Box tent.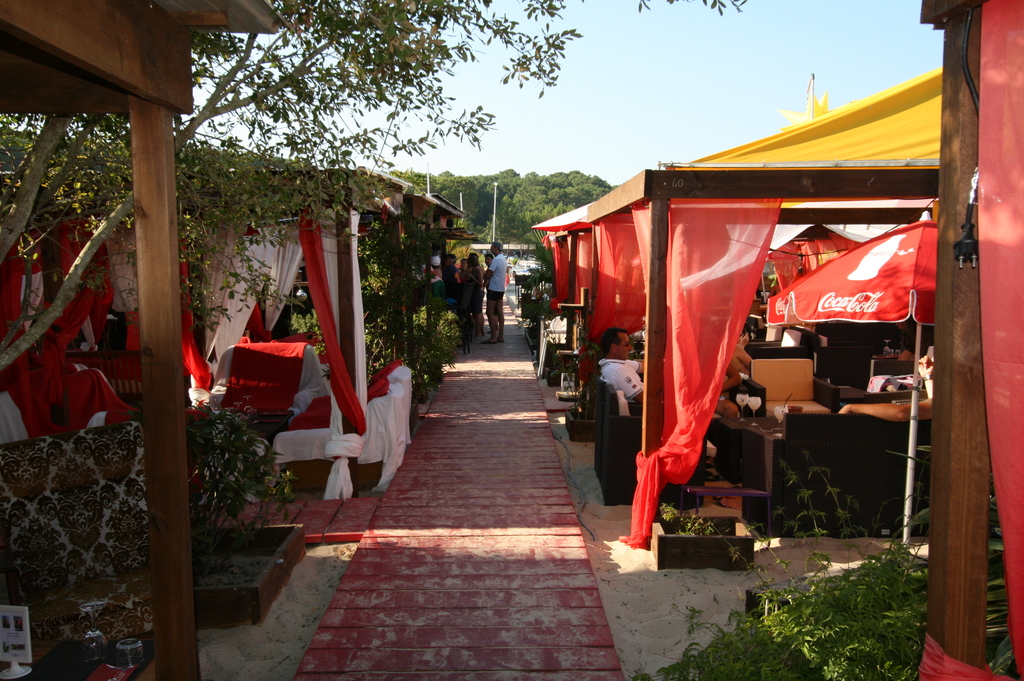
(x1=473, y1=237, x2=538, y2=299).
